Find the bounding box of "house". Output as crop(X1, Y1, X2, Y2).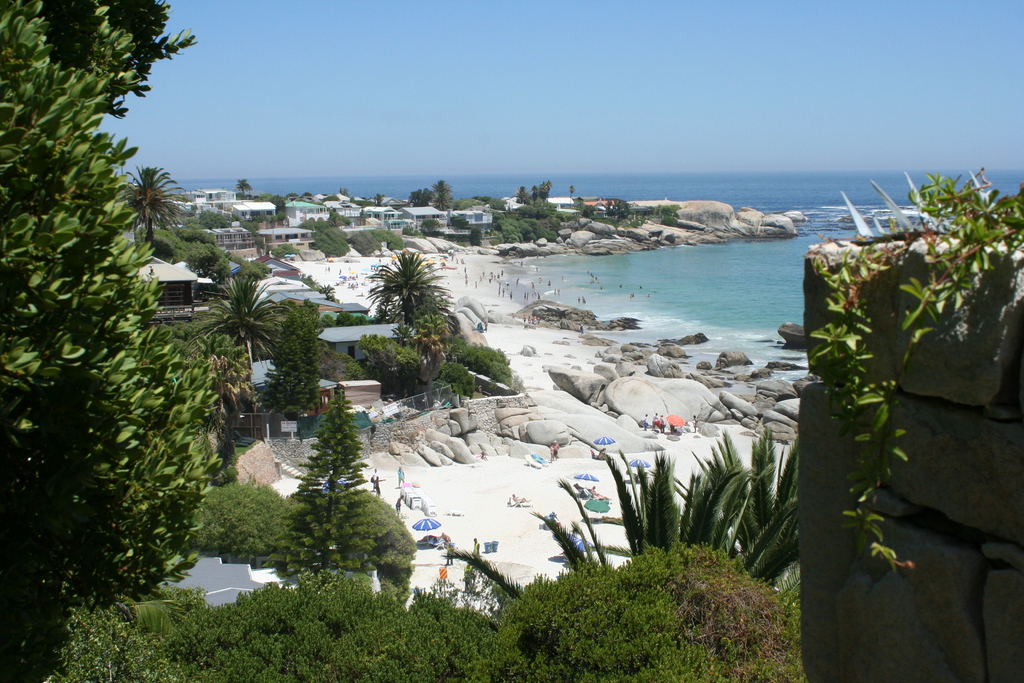
crop(397, 206, 449, 236).
